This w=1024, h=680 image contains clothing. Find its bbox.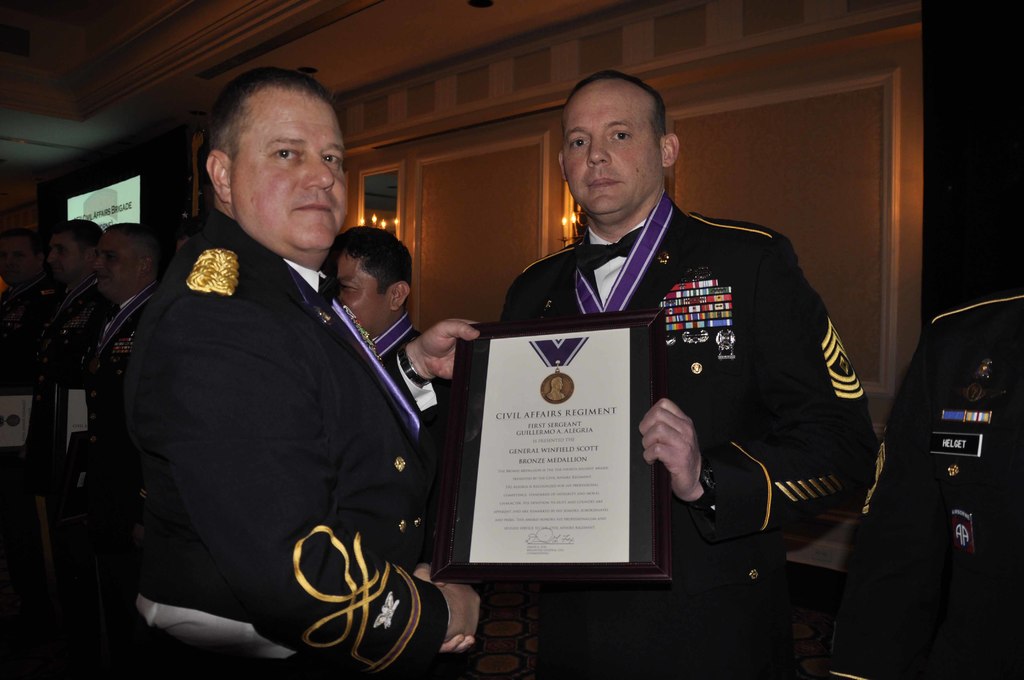
bbox=(0, 273, 67, 594).
